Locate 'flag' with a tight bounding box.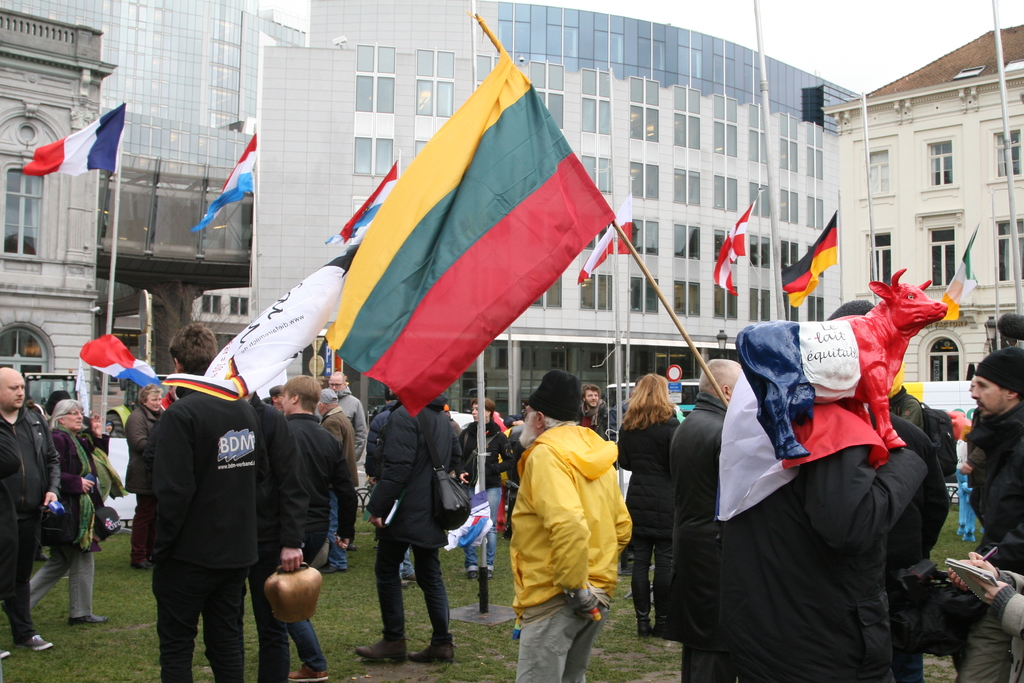
937,220,988,320.
